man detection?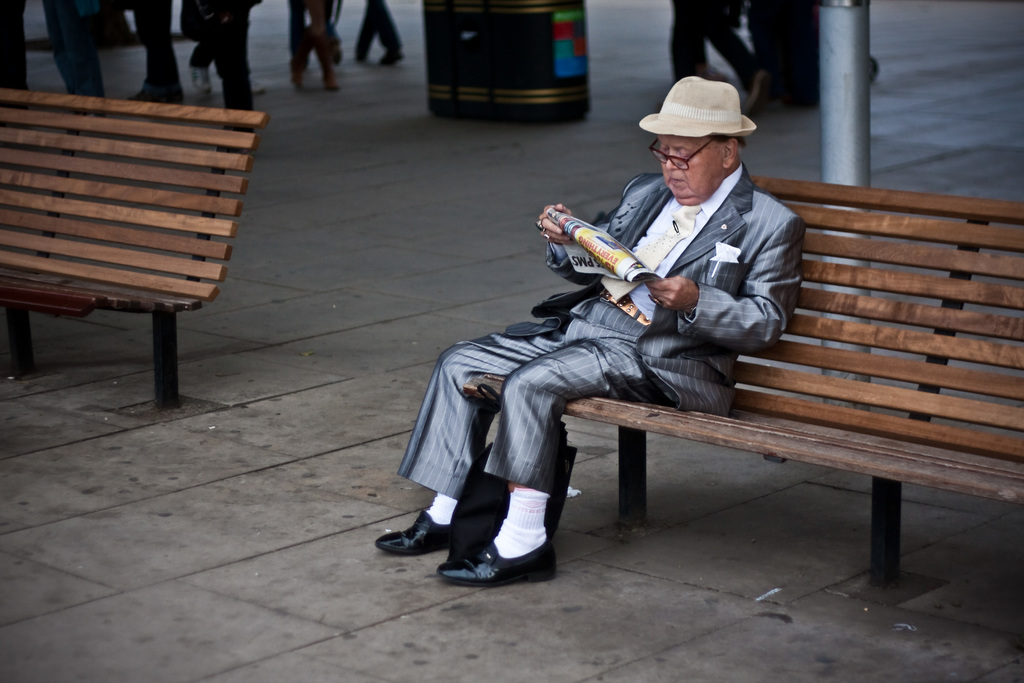
(left=355, top=102, right=869, bottom=579)
